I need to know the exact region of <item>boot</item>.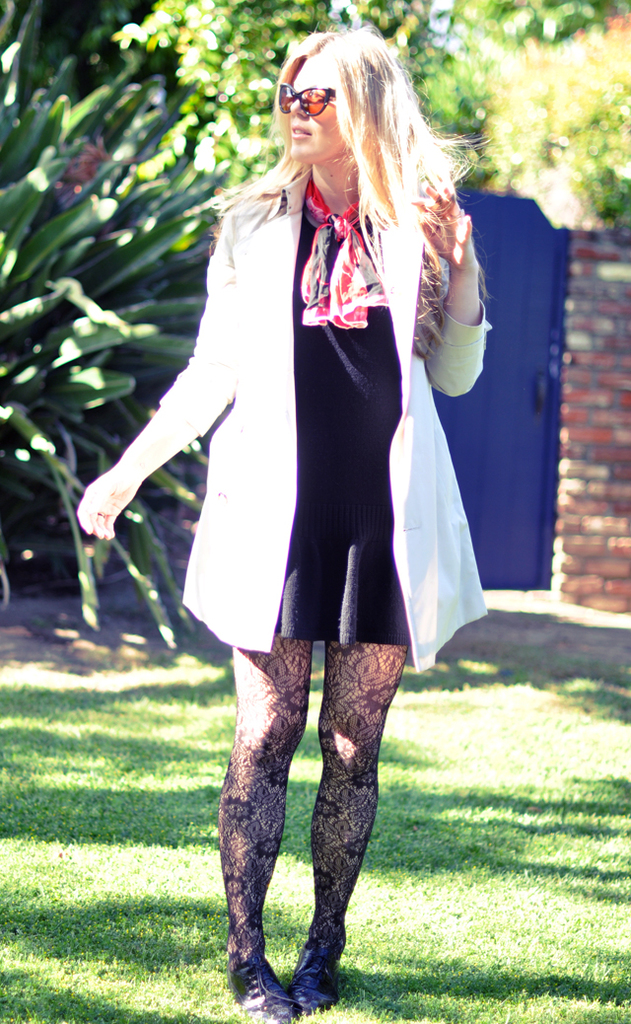
Region: 230, 956, 300, 1023.
